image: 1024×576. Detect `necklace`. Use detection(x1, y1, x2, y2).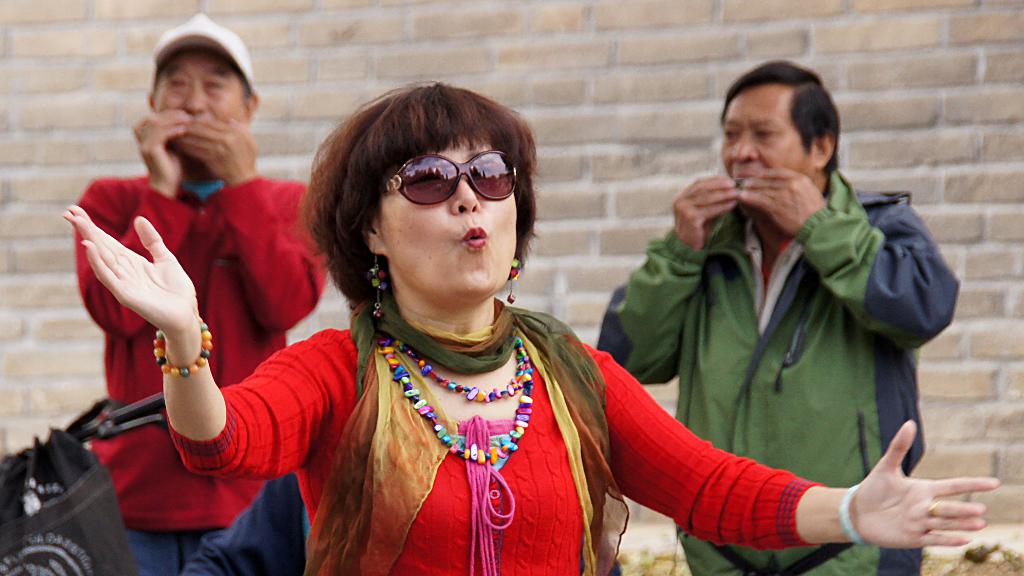
detection(386, 345, 543, 503).
